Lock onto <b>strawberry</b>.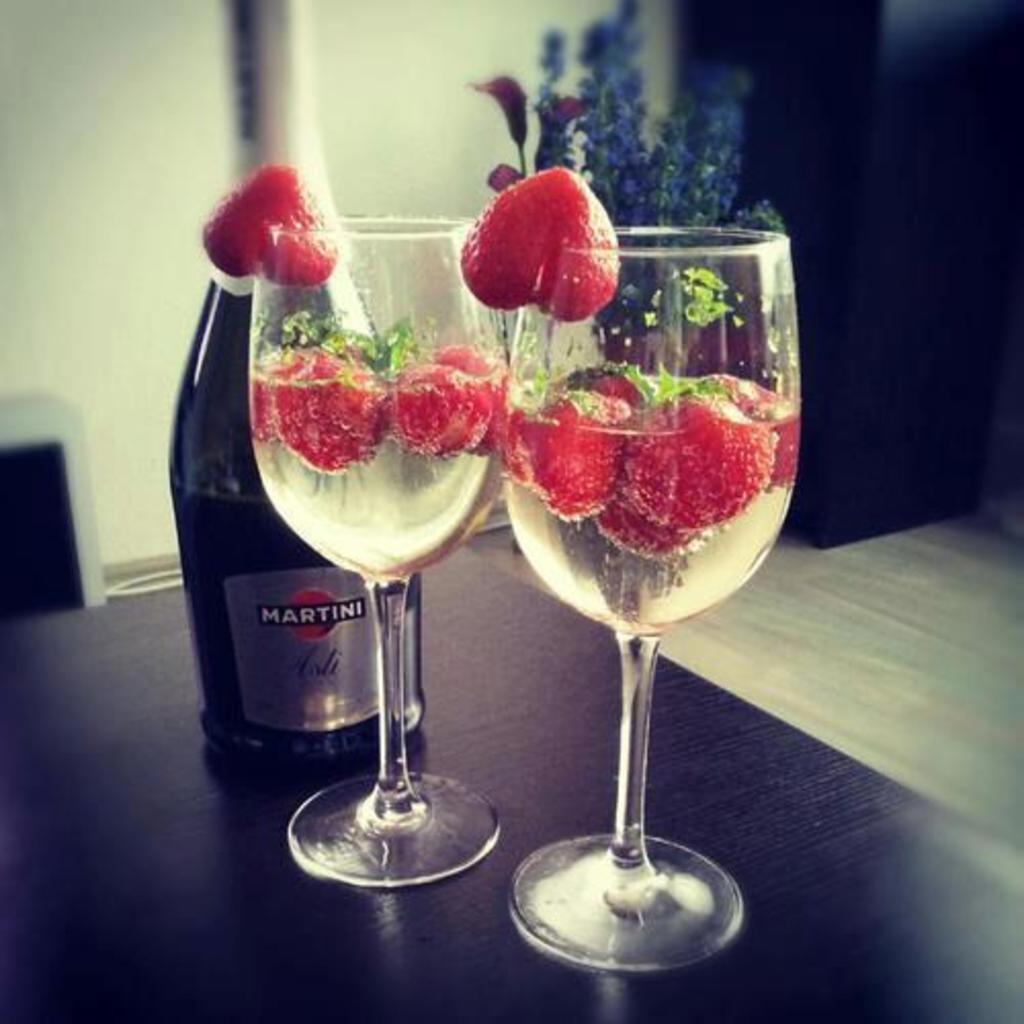
Locked: [616,391,780,532].
